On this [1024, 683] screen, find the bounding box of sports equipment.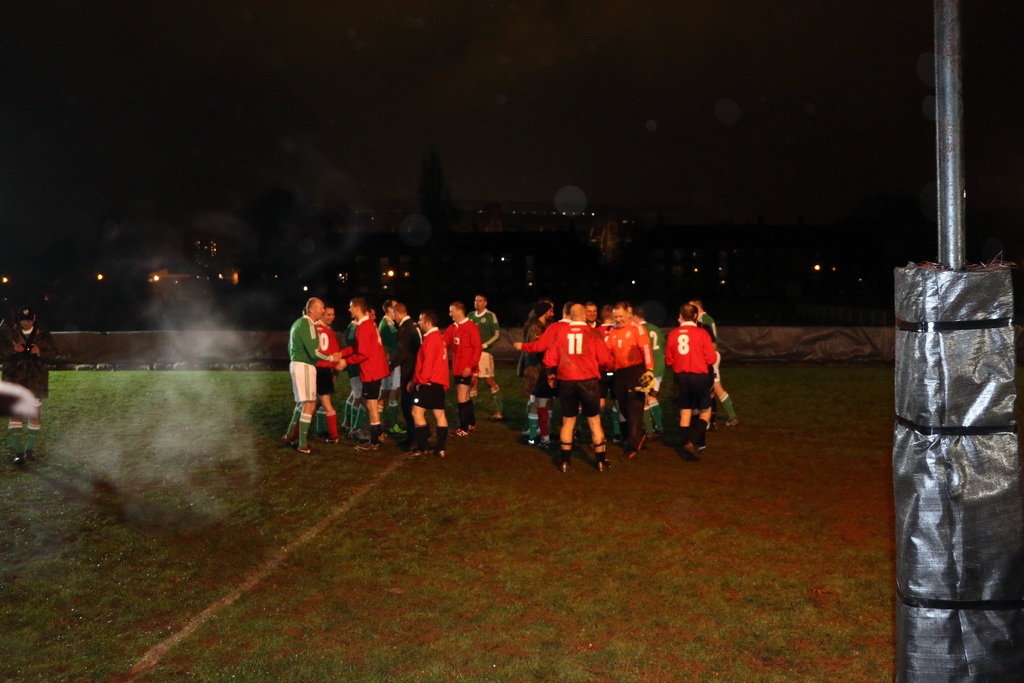
Bounding box: [555, 450, 567, 466].
